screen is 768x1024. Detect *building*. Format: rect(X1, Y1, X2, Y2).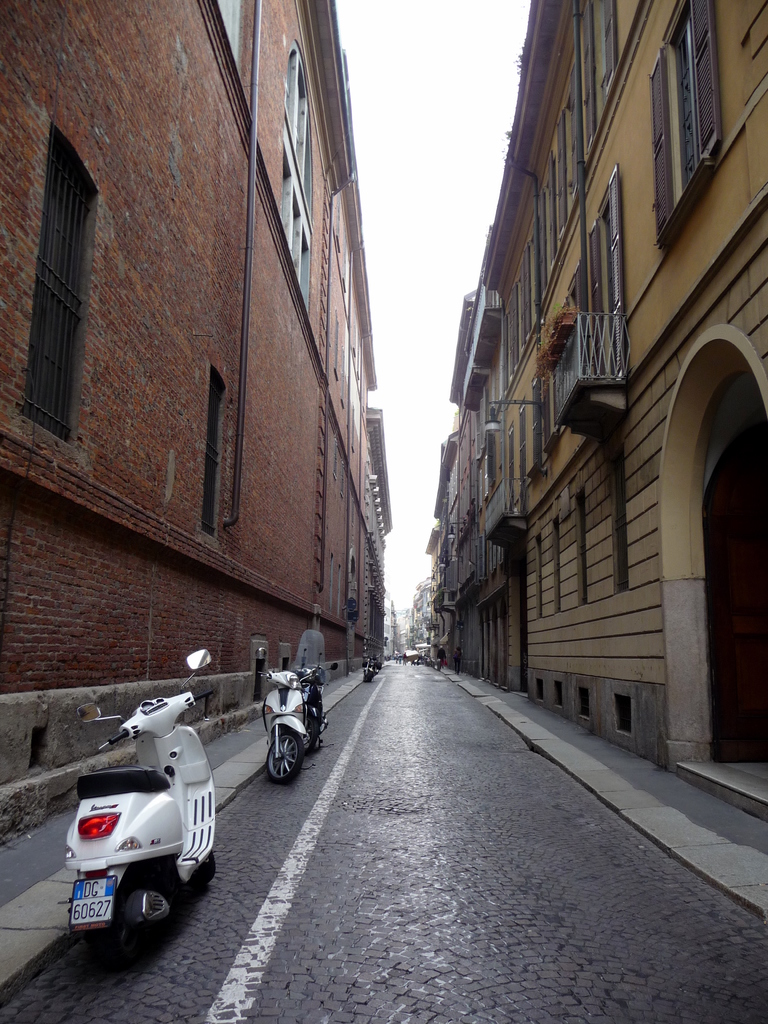
rect(0, 0, 394, 845).
